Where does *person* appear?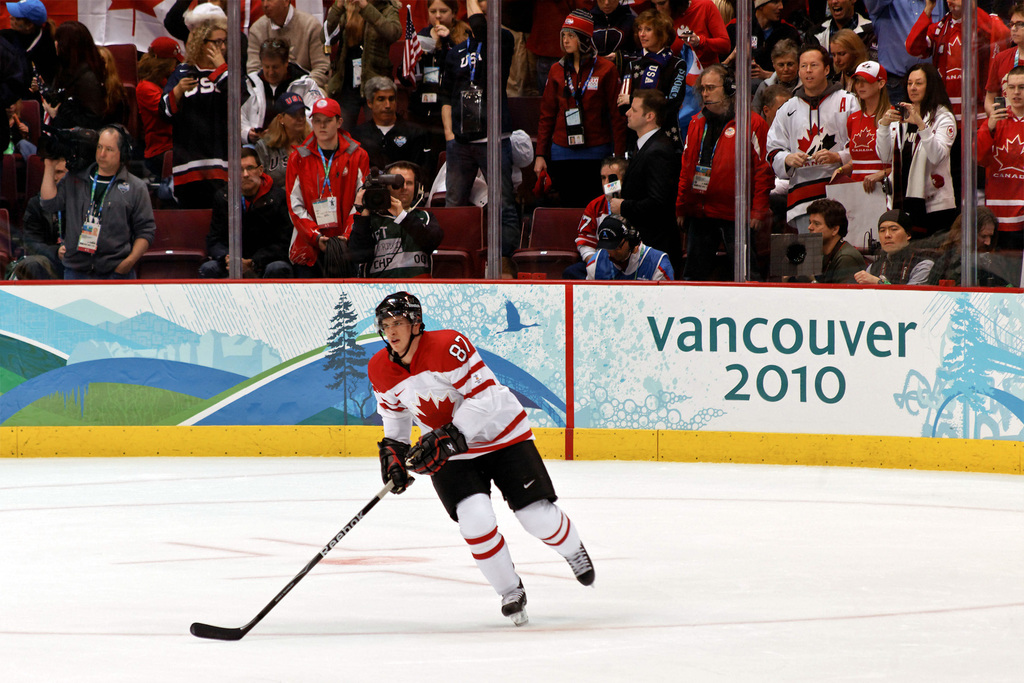
Appears at (620,13,676,85).
